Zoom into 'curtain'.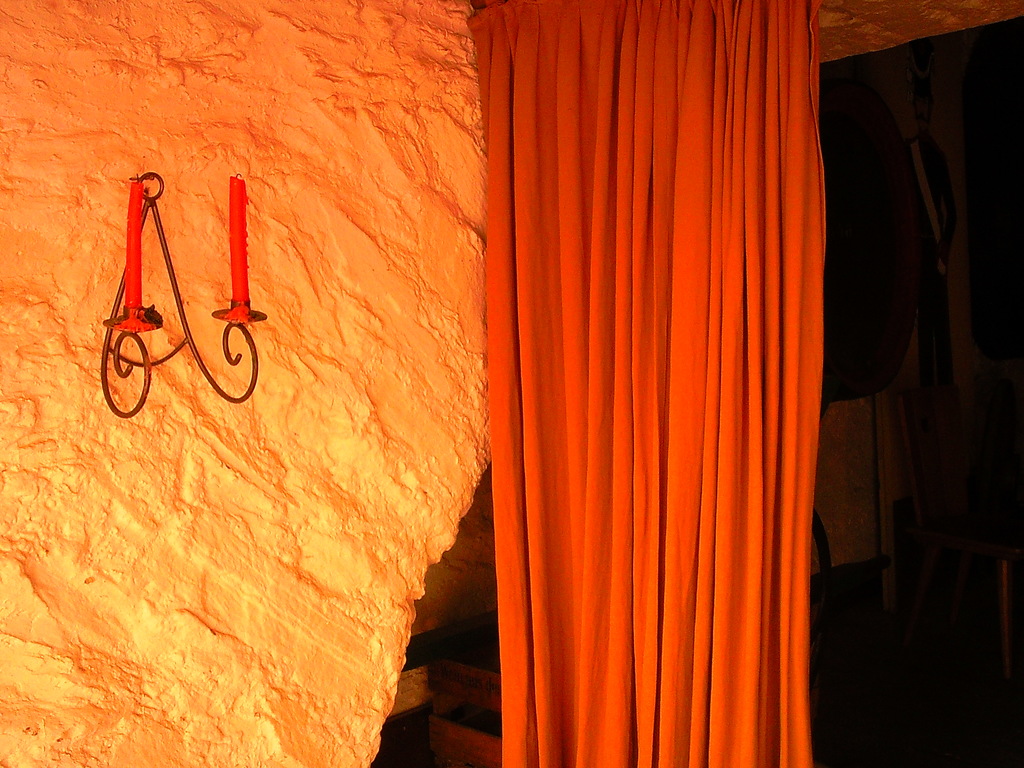
Zoom target: [477, 24, 846, 765].
